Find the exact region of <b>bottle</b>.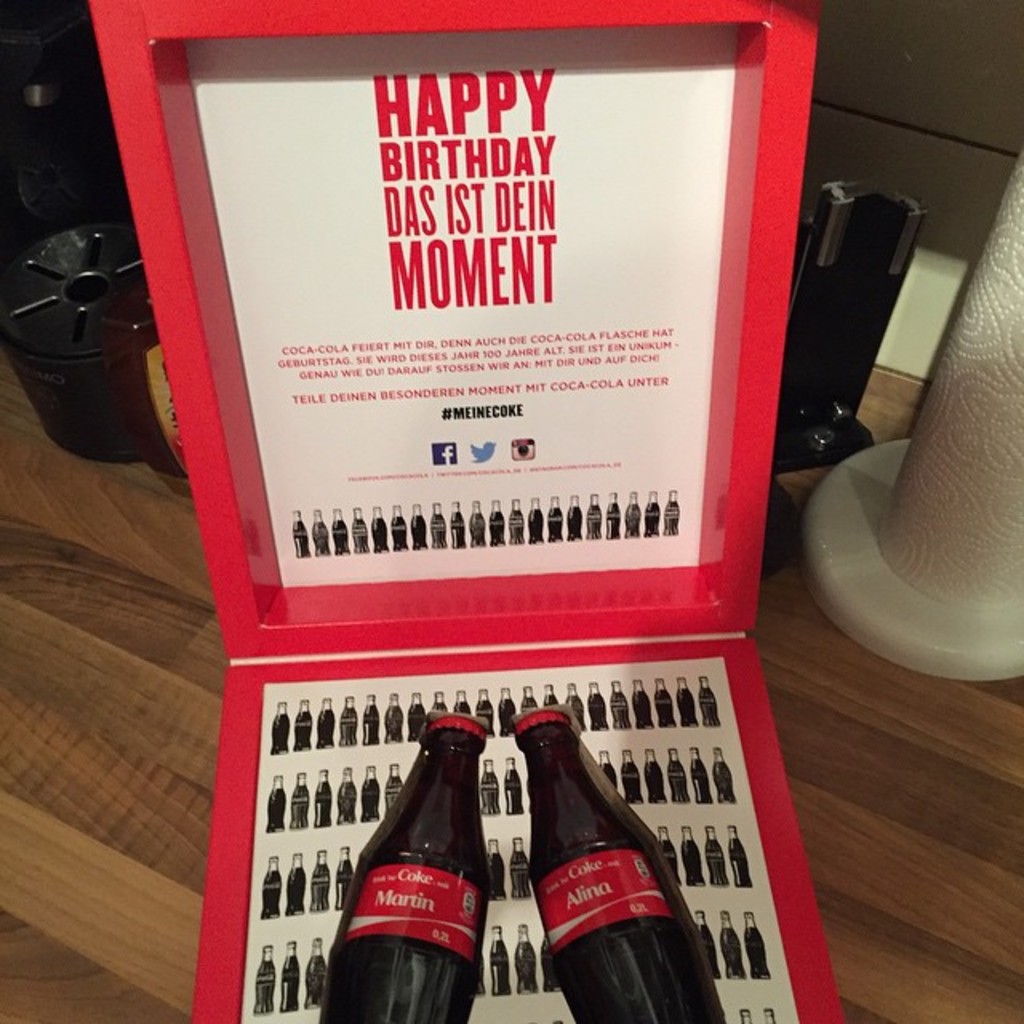
Exact region: (left=306, top=846, right=331, bottom=915).
